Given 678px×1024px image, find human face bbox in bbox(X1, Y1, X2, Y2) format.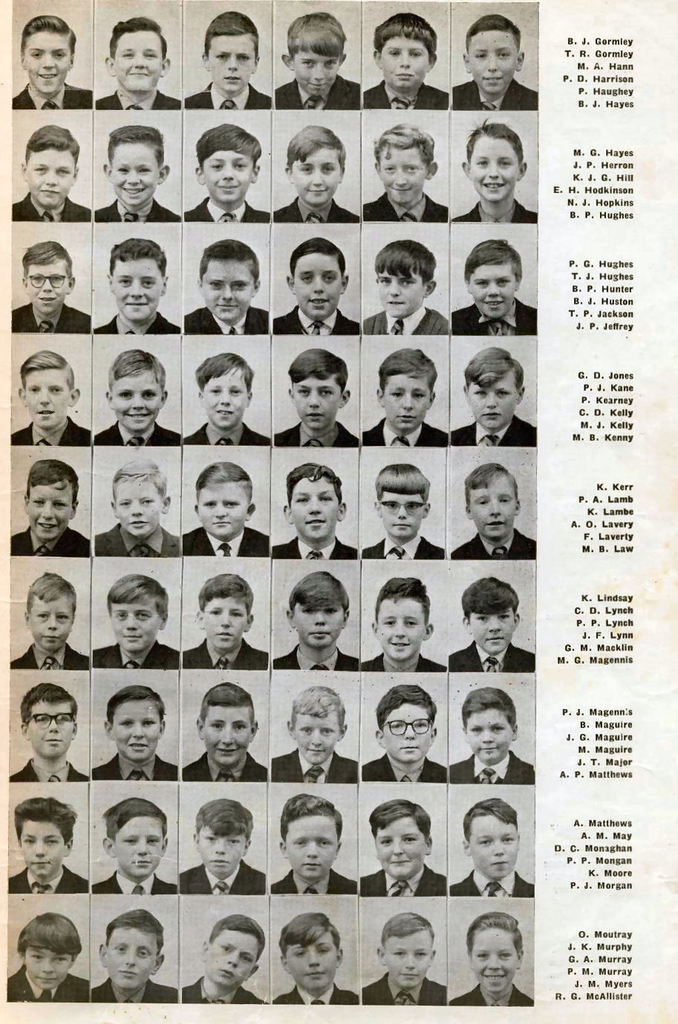
bbox(292, 476, 336, 544).
